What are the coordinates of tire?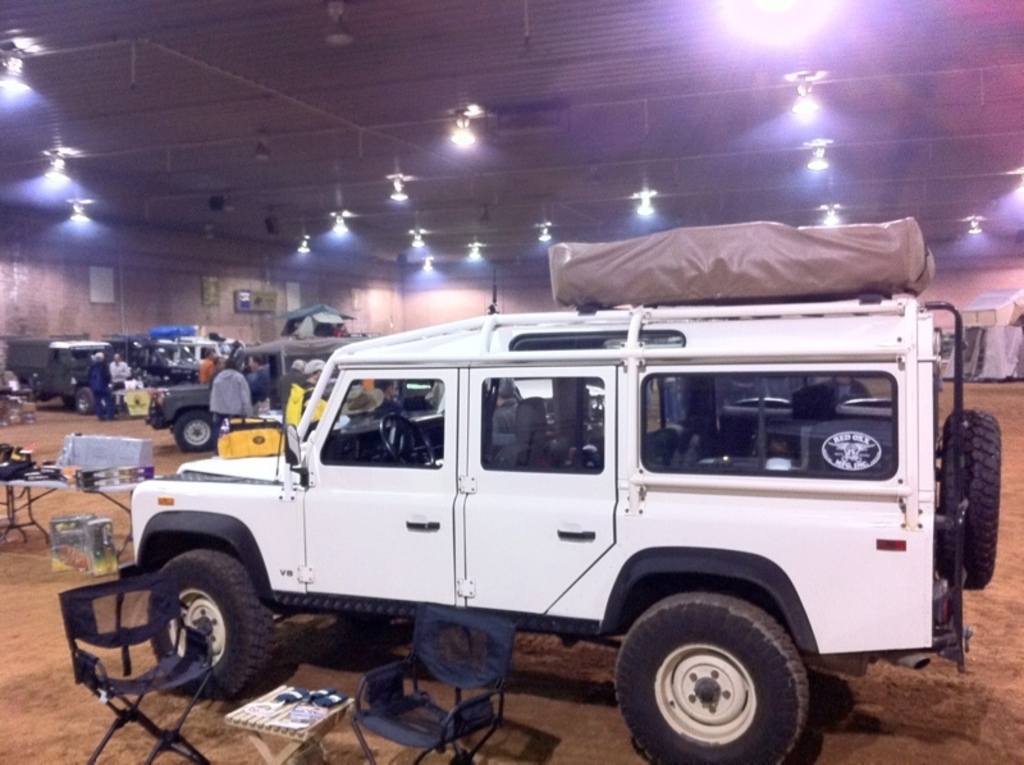
bbox=[70, 385, 93, 417].
